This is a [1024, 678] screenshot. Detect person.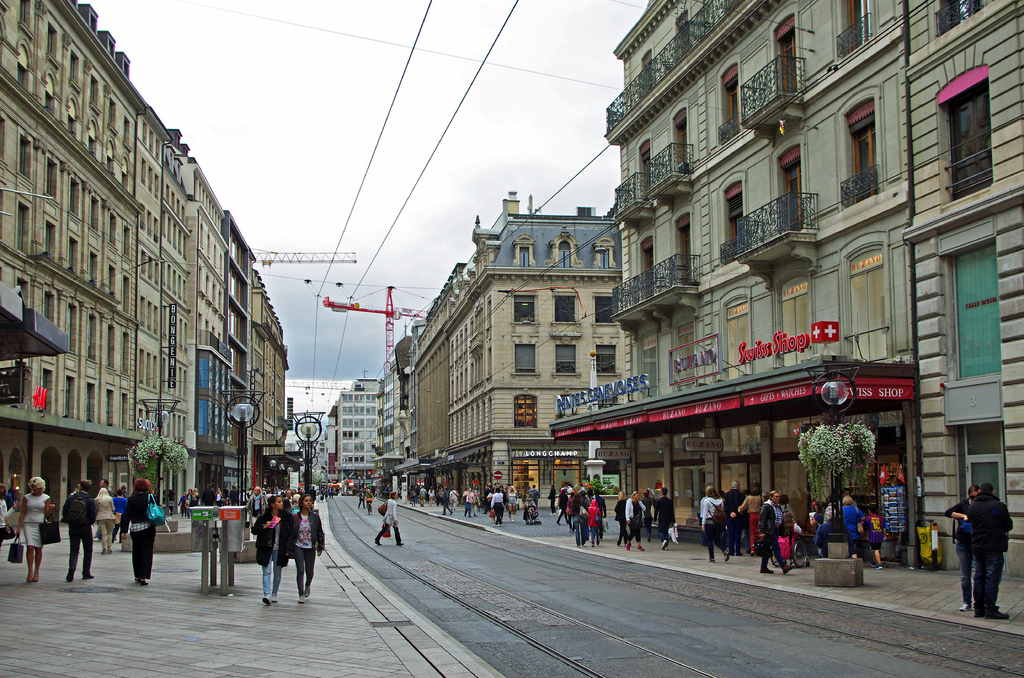
372,490,403,546.
